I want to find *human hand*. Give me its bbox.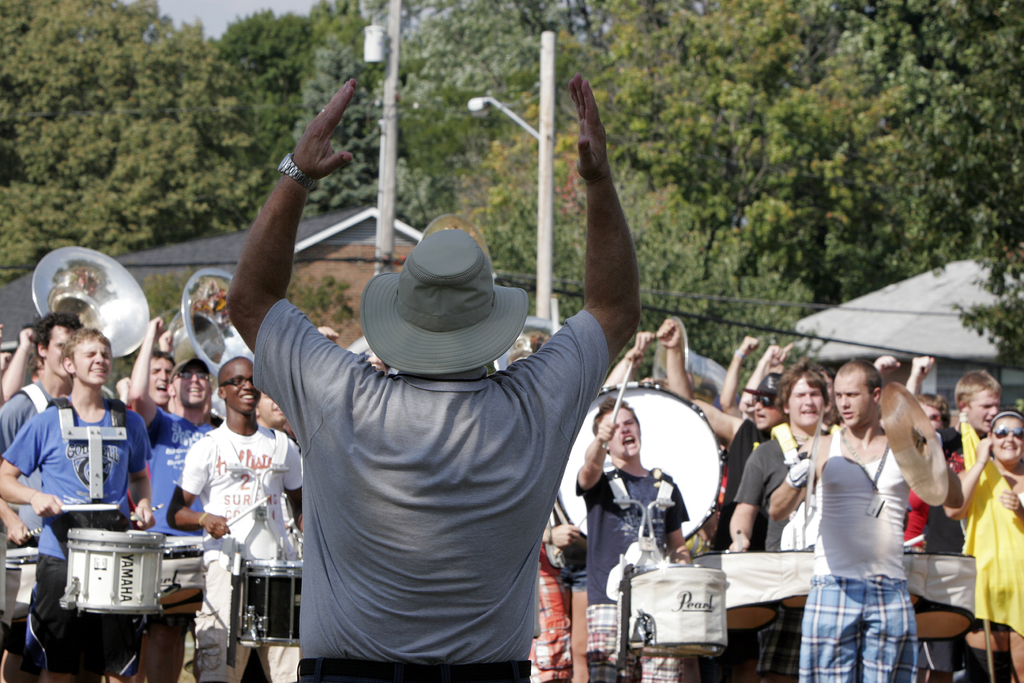
(left=19, top=325, right=38, bottom=349).
